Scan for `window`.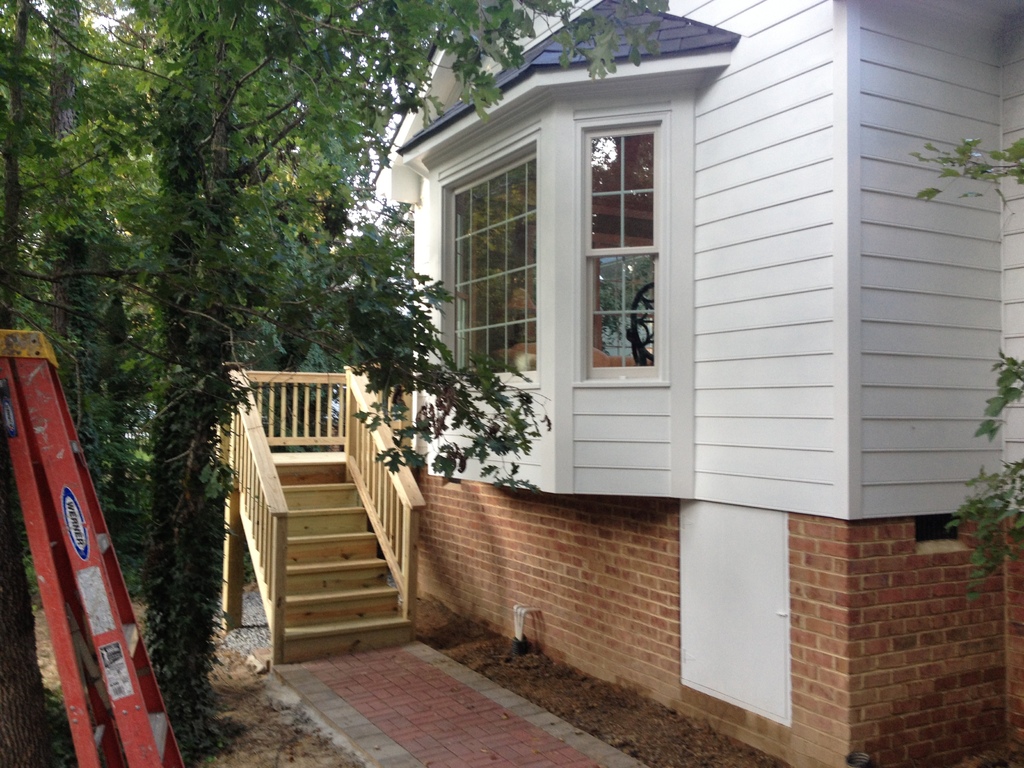
Scan result: <box>392,13,696,498</box>.
